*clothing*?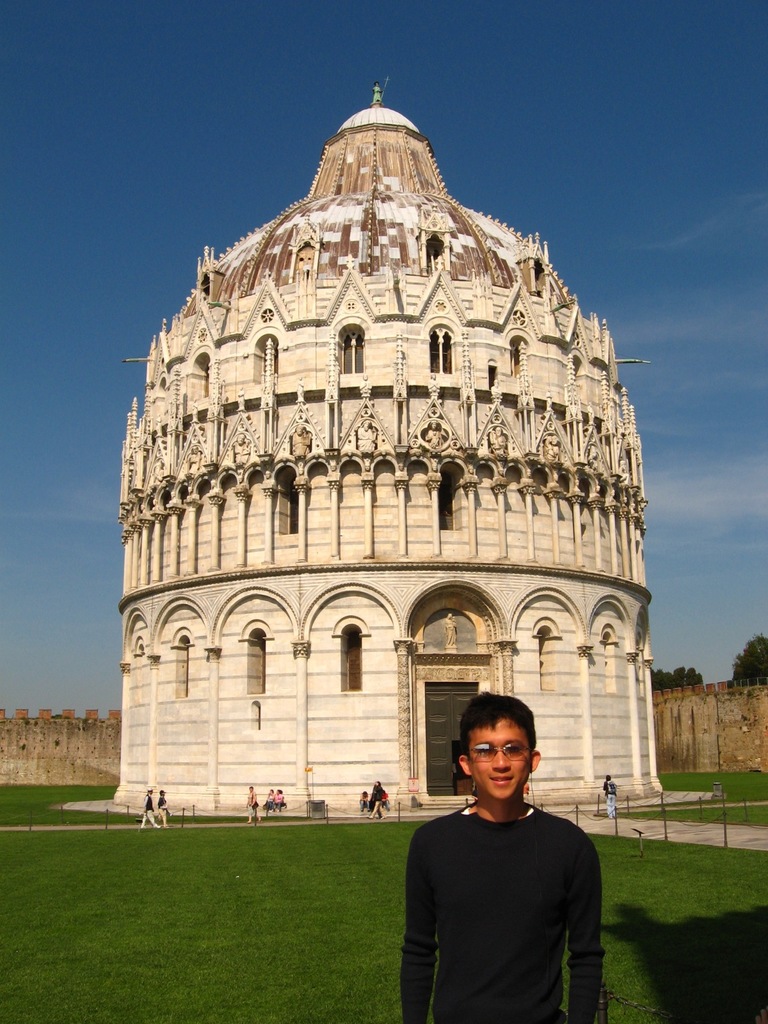
BBox(274, 797, 284, 810)
